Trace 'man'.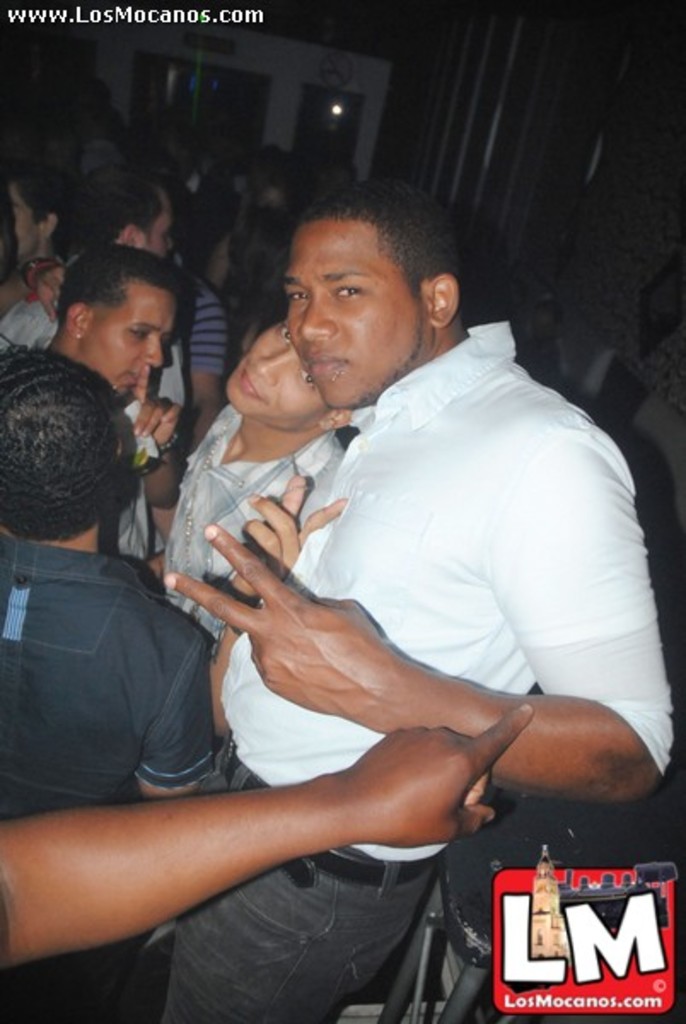
Traced to 159/323/353/652.
